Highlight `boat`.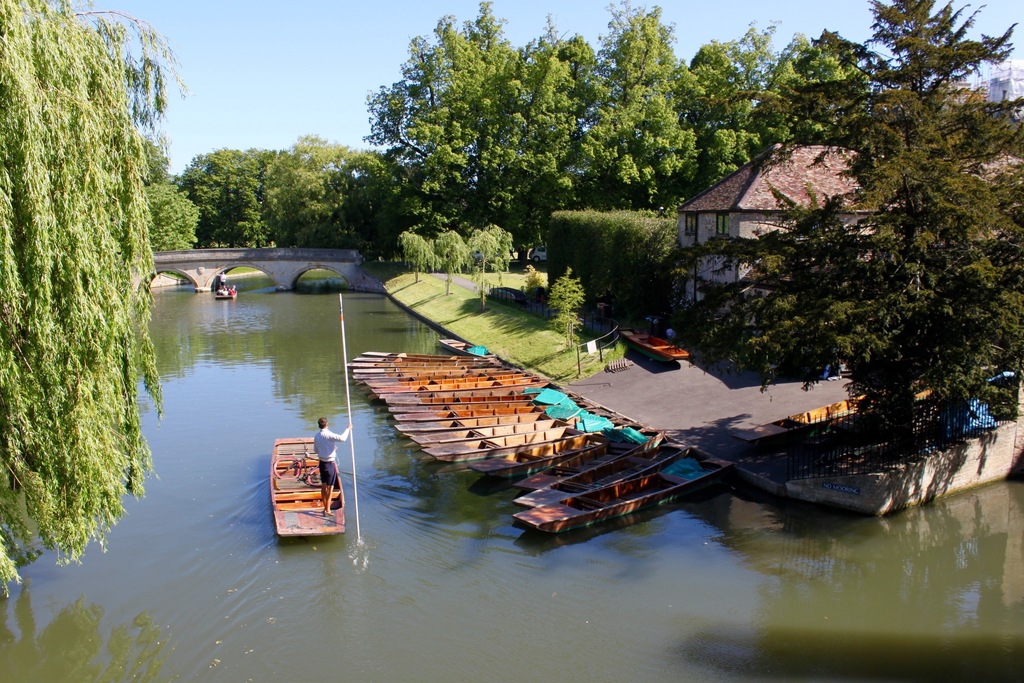
Highlighted region: 620,324,694,372.
